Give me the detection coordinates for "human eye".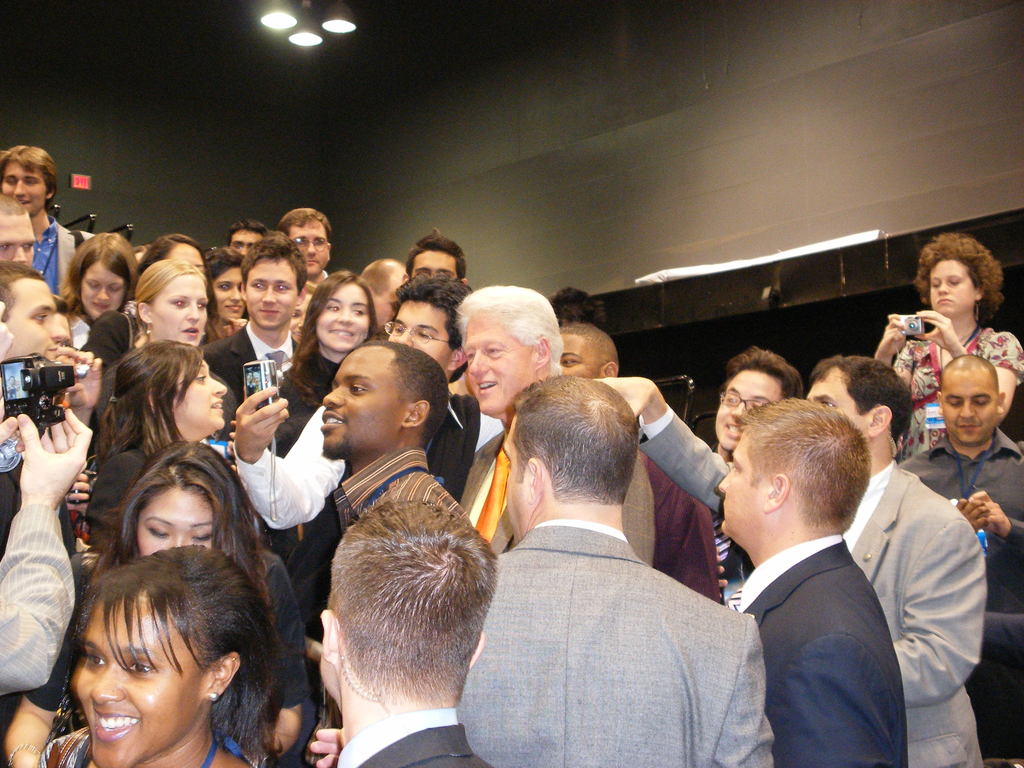
25,177,37,184.
